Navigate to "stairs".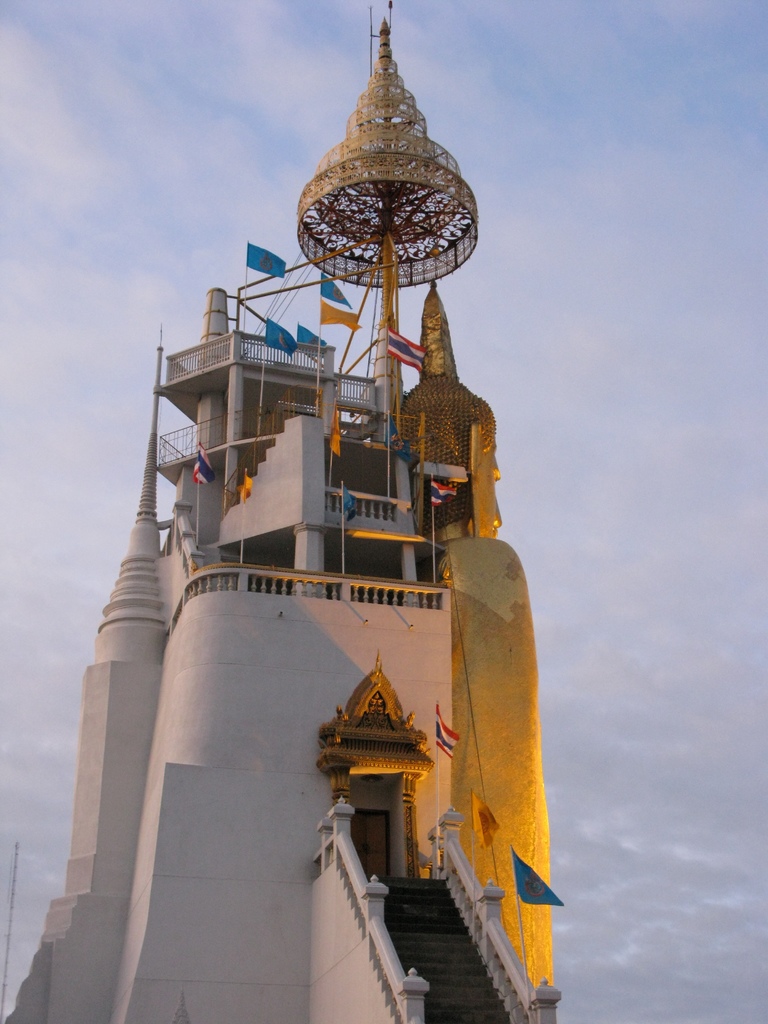
Navigation target: [359,875,500,1023].
